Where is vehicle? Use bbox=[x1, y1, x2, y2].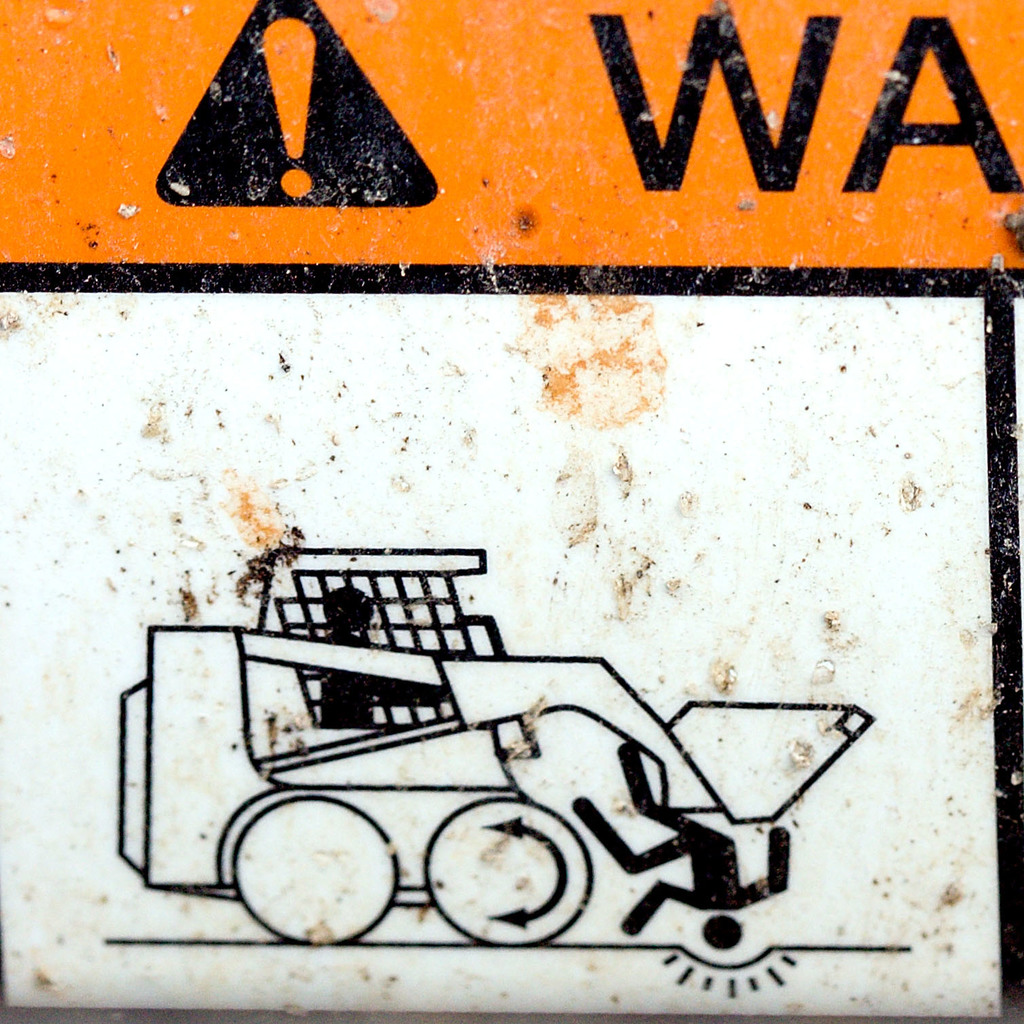
bbox=[92, 513, 847, 966].
